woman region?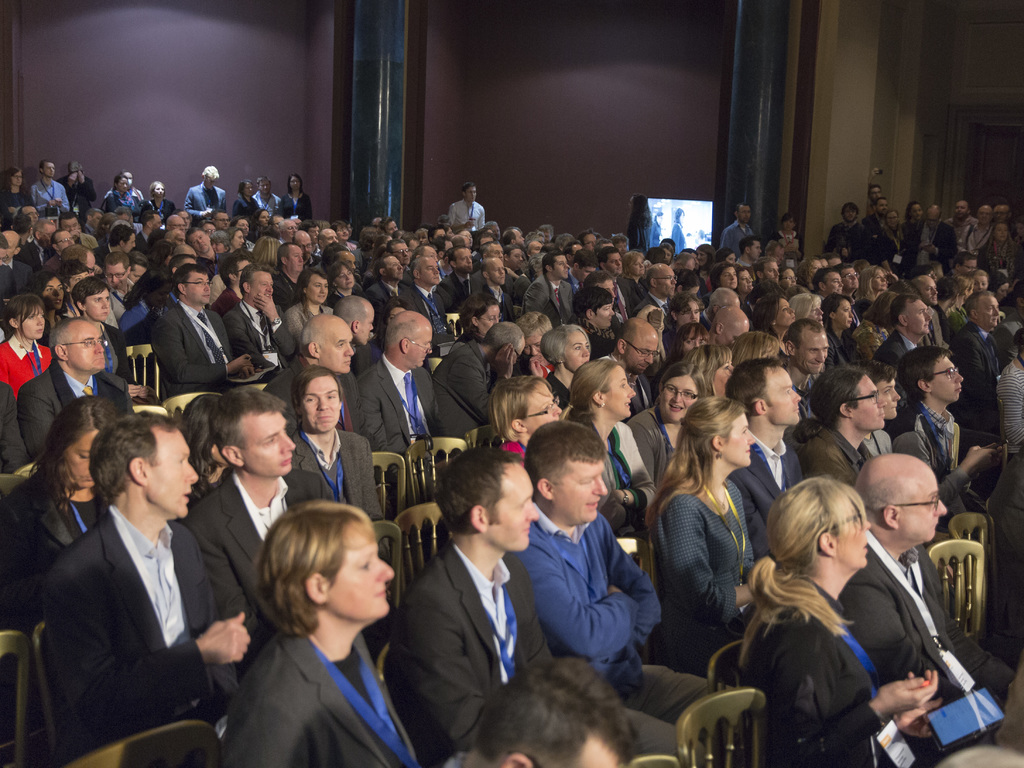
969:213:1023:298
